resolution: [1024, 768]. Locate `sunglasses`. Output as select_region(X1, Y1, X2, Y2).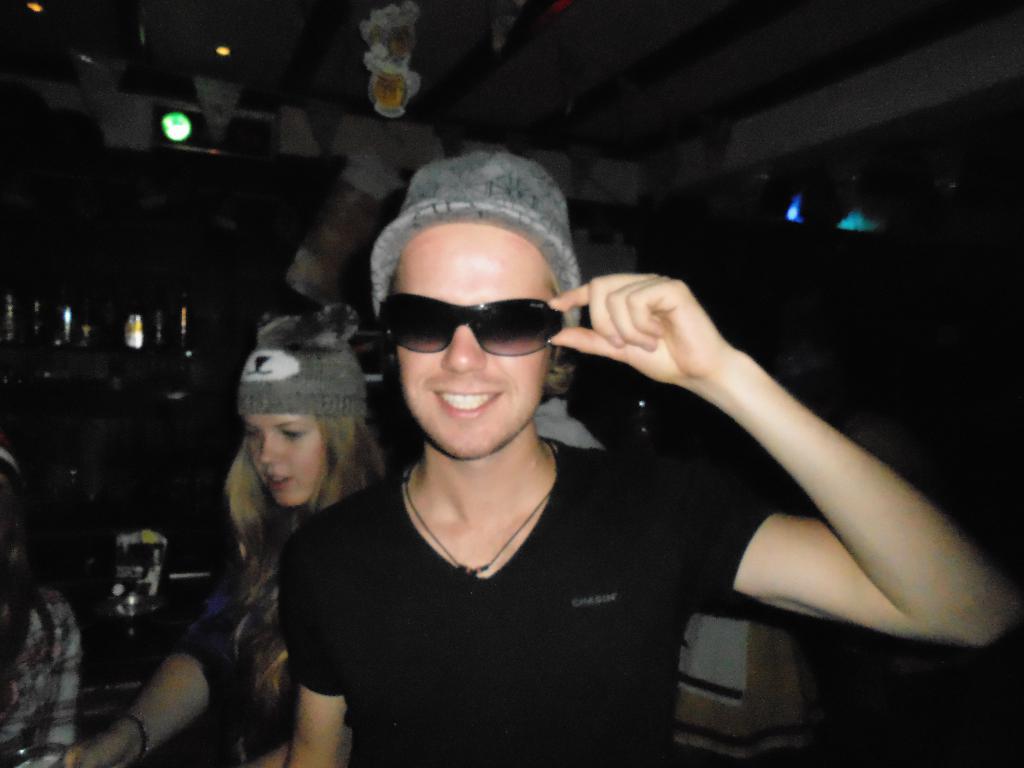
select_region(381, 291, 569, 359).
